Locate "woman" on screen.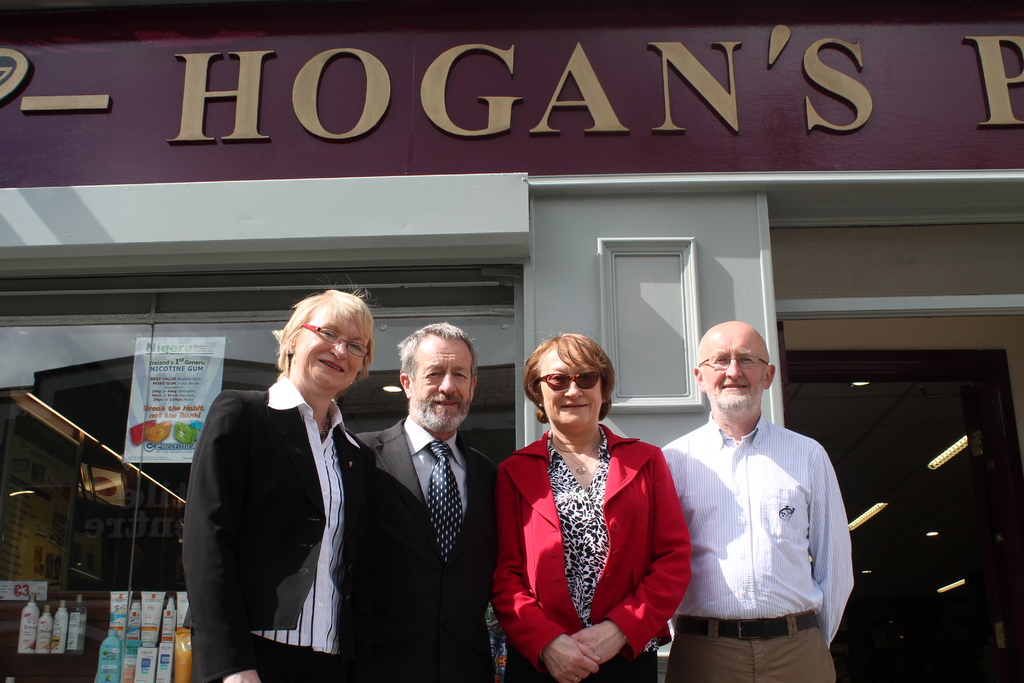
On screen at [left=495, top=330, right=693, bottom=682].
